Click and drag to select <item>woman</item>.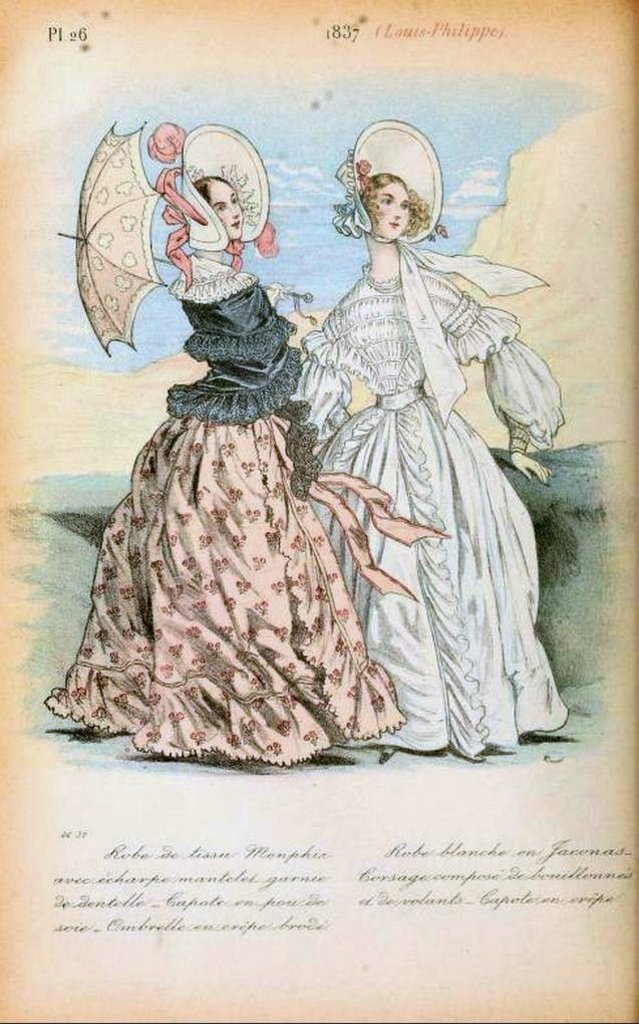
Selection: Rect(292, 92, 566, 794).
